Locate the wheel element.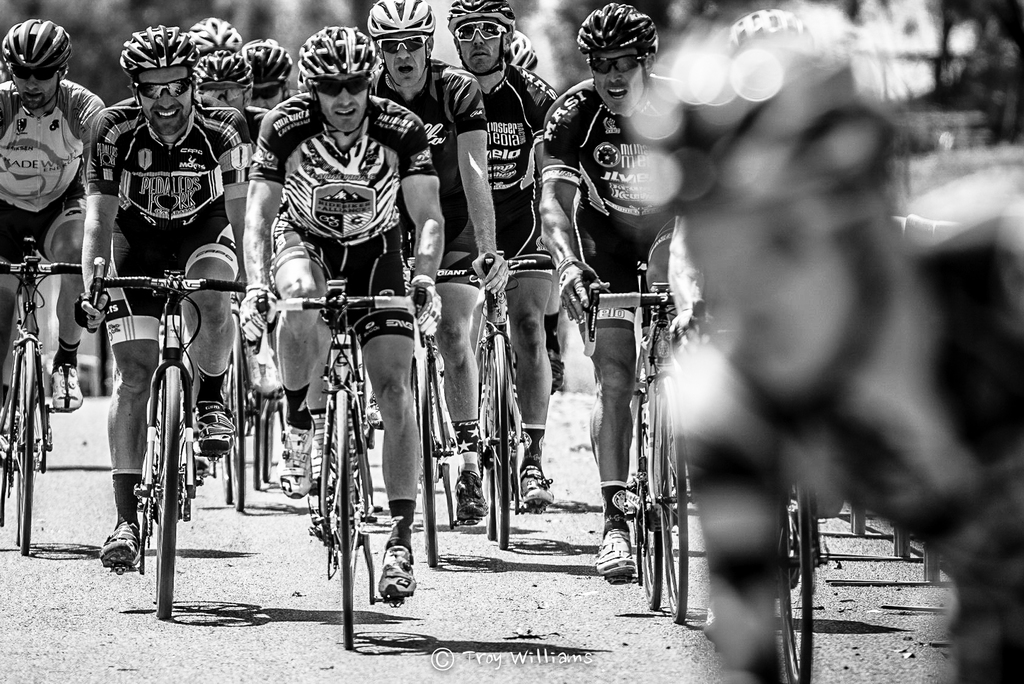
Element bbox: [left=226, top=314, right=242, bottom=511].
